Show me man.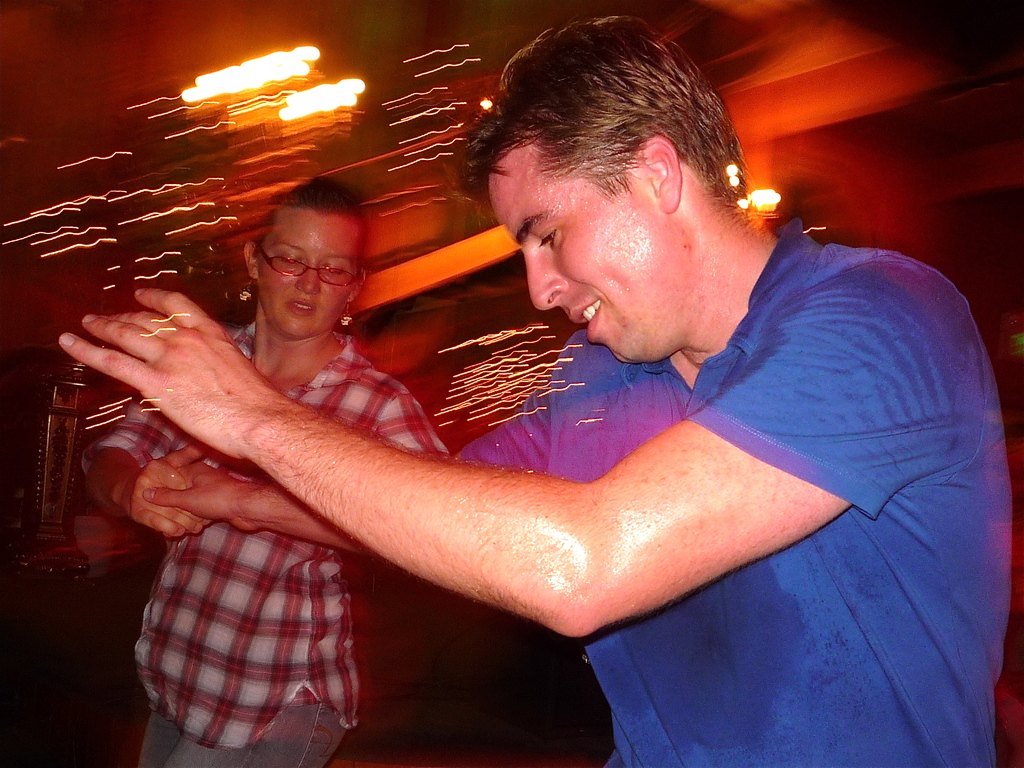
man is here: select_region(82, 186, 453, 767).
